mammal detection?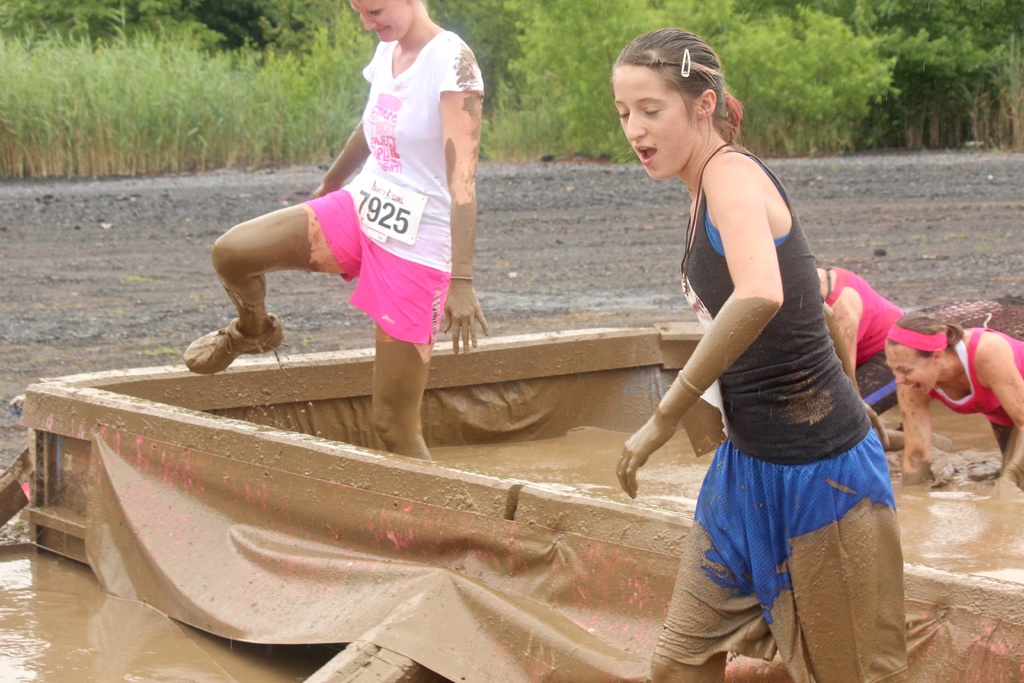
{"x1": 814, "y1": 251, "x2": 951, "y2": 447}
